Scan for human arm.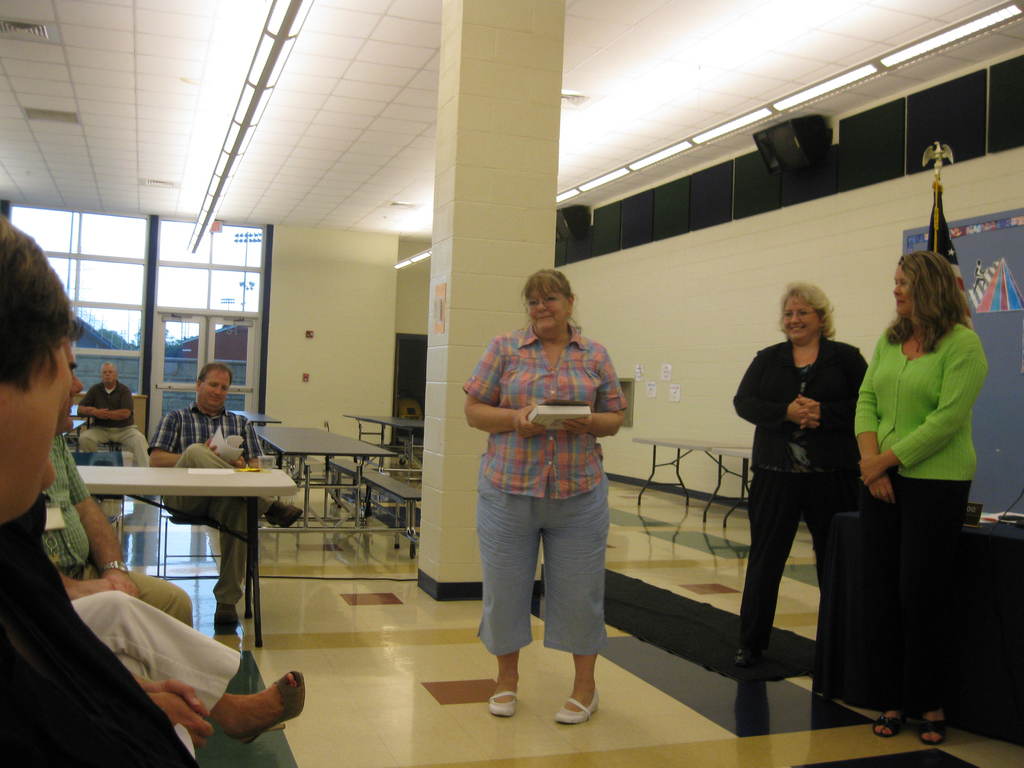
Scan result: <bbox>65, 444, 138, 594</bbox>.
